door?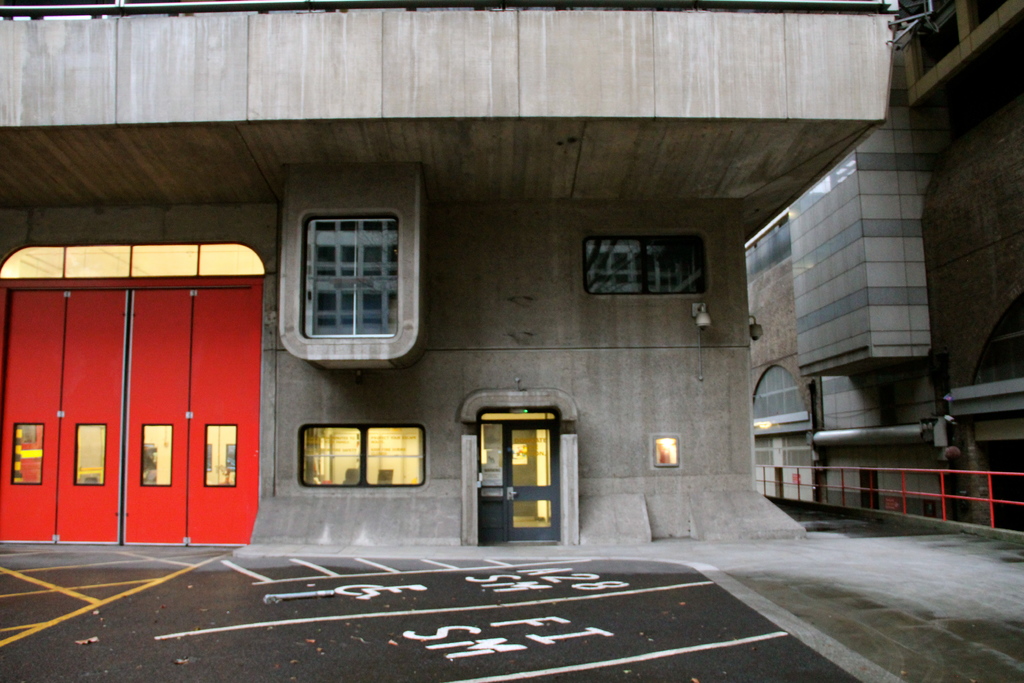
500 422 561 543
